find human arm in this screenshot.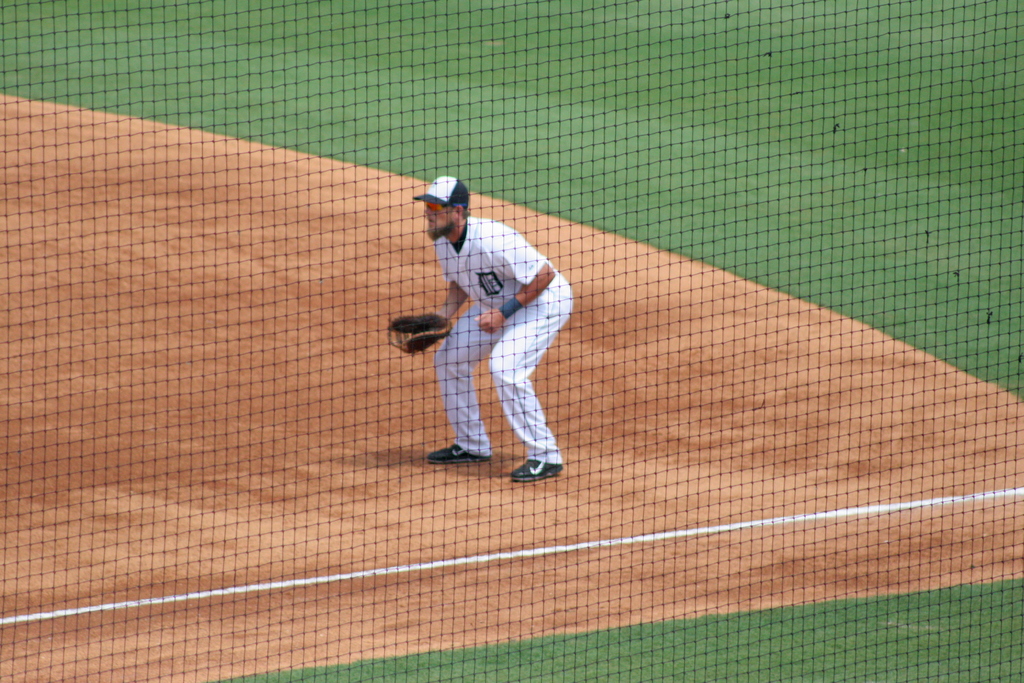
The bounding box for human arm is [476,218,557,334].
